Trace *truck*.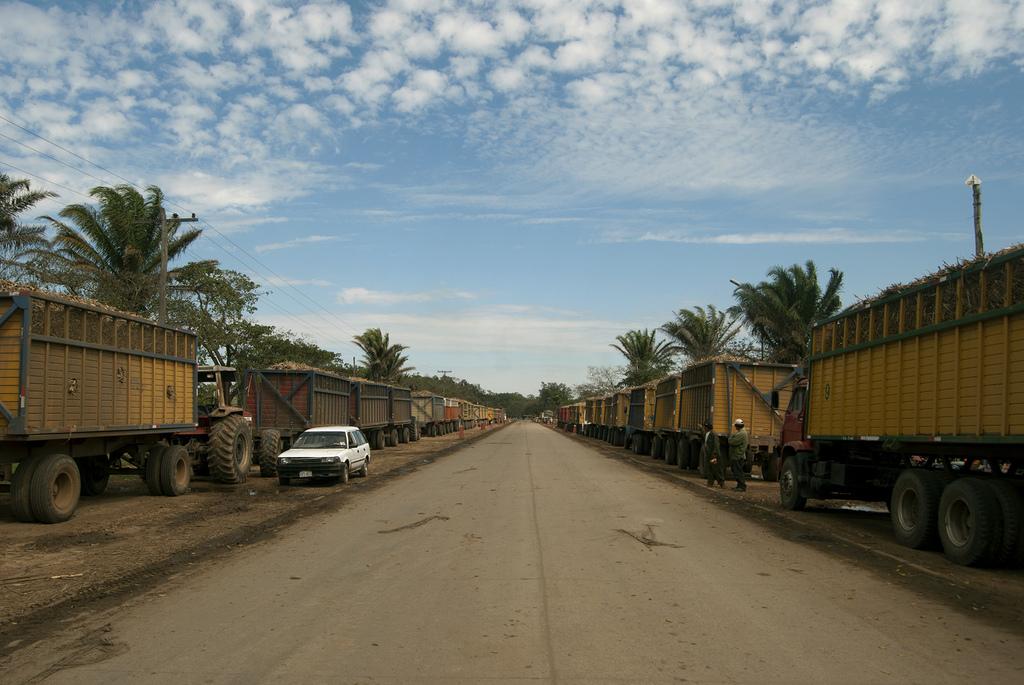
Traced to box=[446, 392, 460, 430].
